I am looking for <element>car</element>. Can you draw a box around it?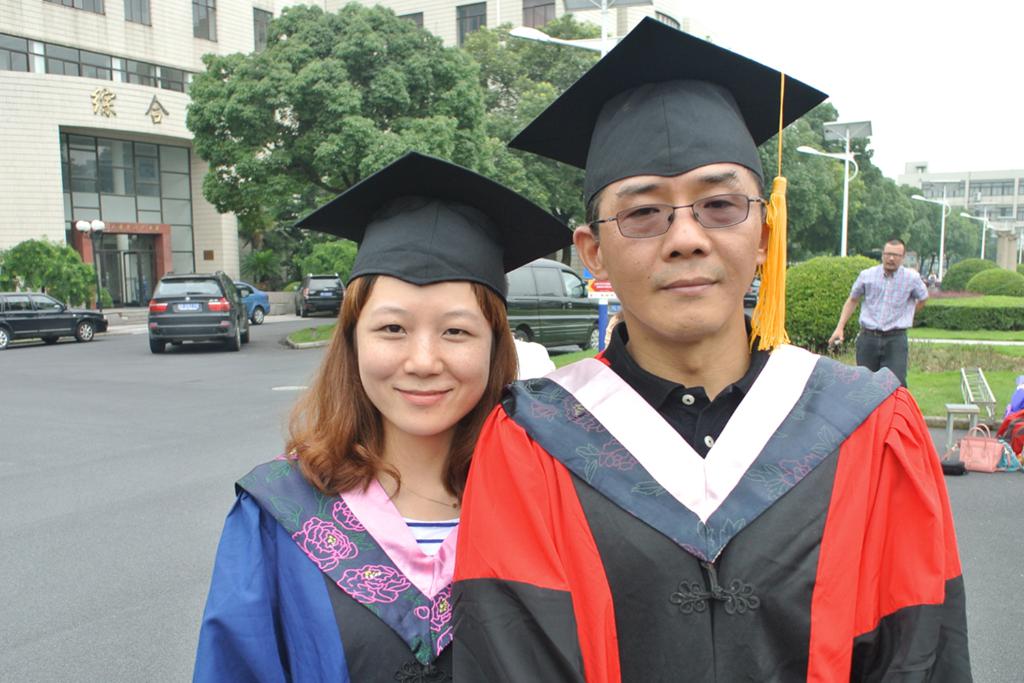
Sure, the bounding box is 295:274:345:319.
